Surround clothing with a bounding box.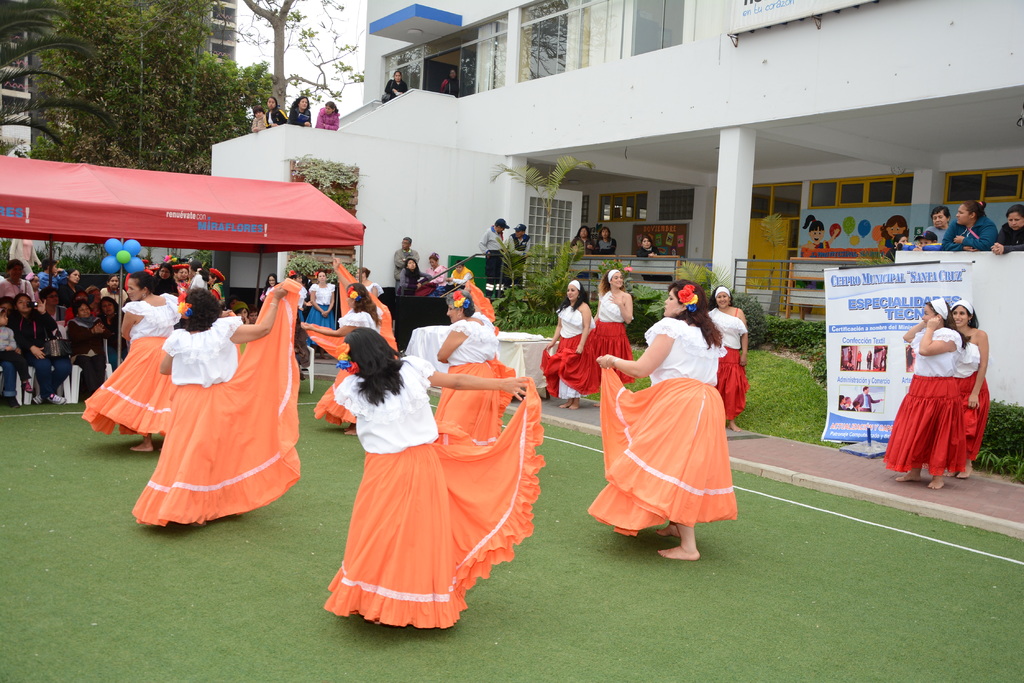
locate(318, 102, 342, 134).
